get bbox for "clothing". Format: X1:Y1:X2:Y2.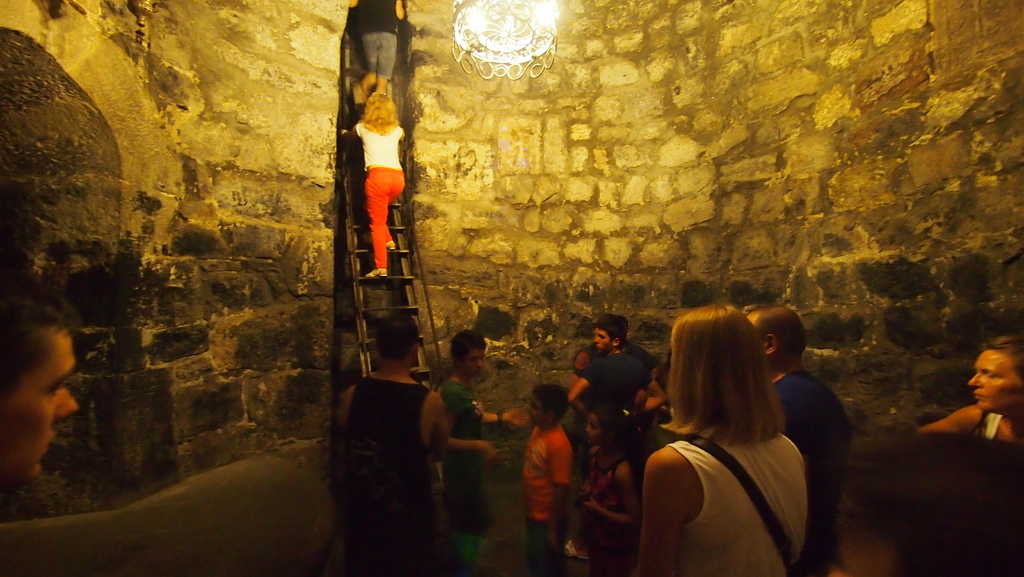
364:110:415:273.
